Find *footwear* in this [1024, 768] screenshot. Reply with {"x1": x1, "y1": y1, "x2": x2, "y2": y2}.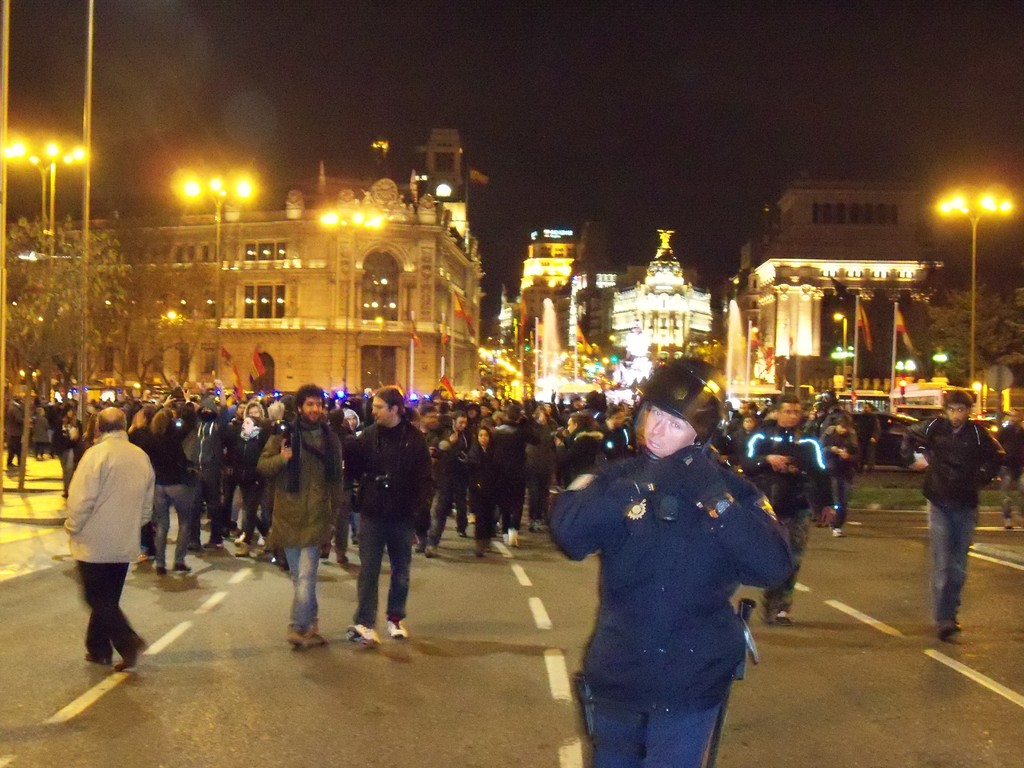
{"x1": 773, "y1": 611, "x2": 788, "y2": 628}.
